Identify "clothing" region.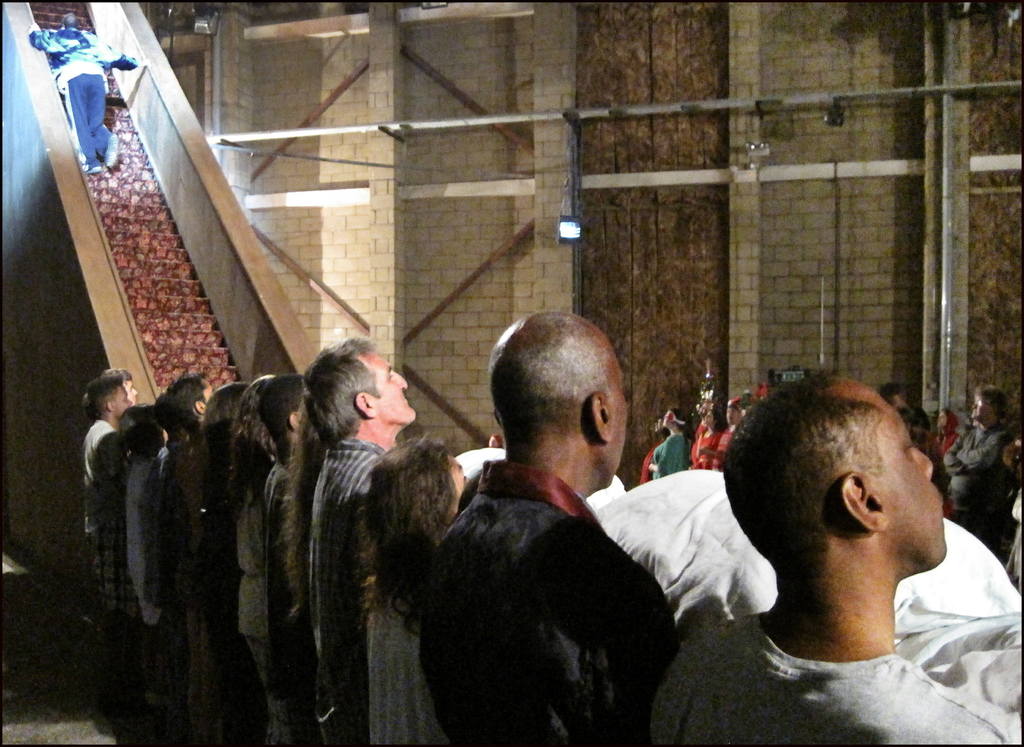
Region: select_region(26, 24, 138, 168).
